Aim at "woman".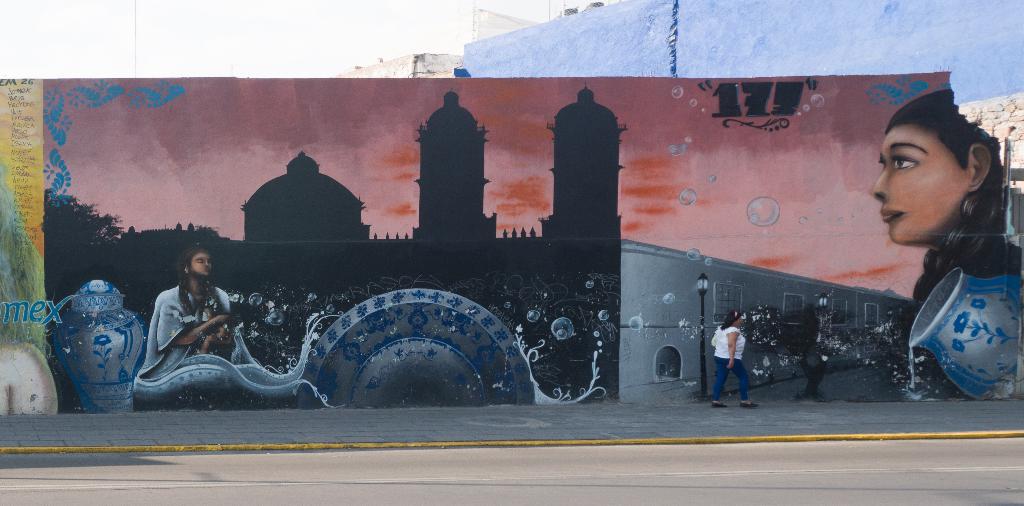
Aimed at bbox(706, 309, 764, 420).
